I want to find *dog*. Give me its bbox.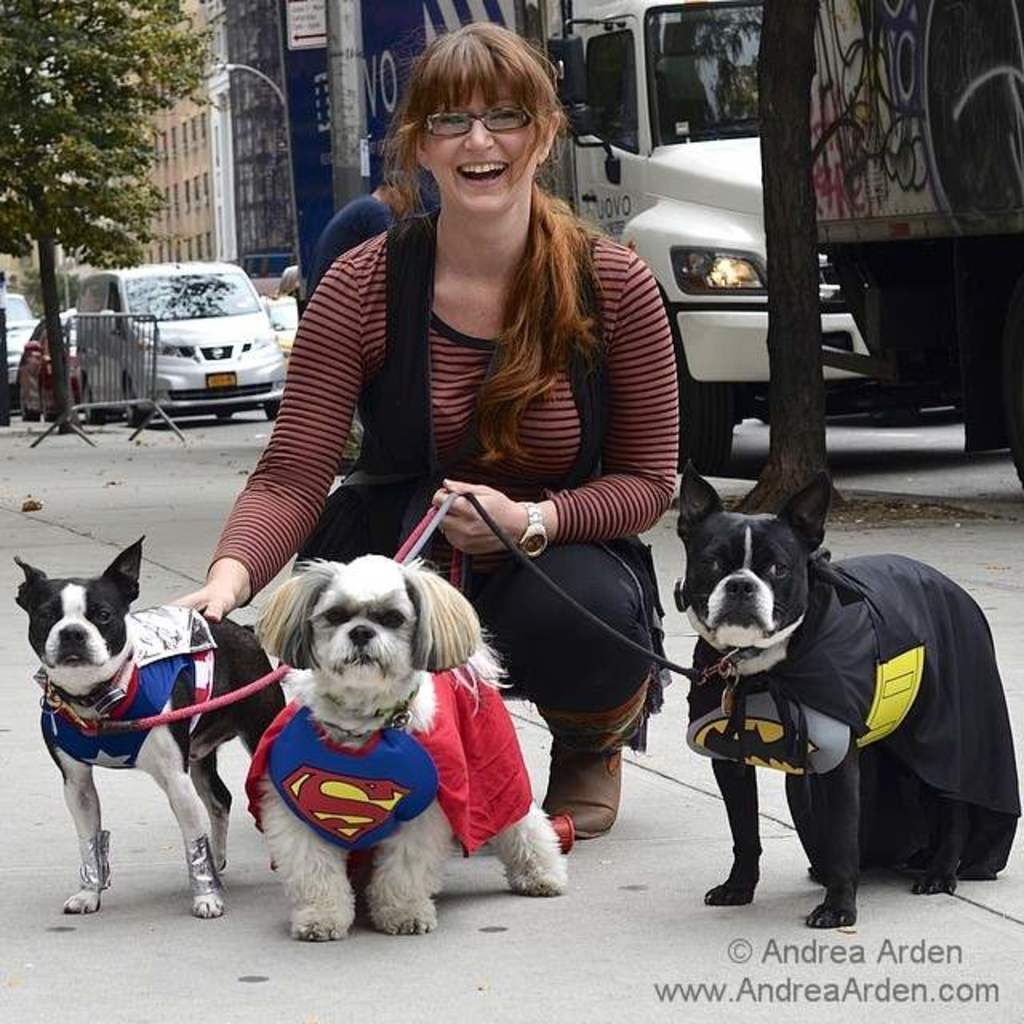
Rect(667, 461, 1021, 928).
